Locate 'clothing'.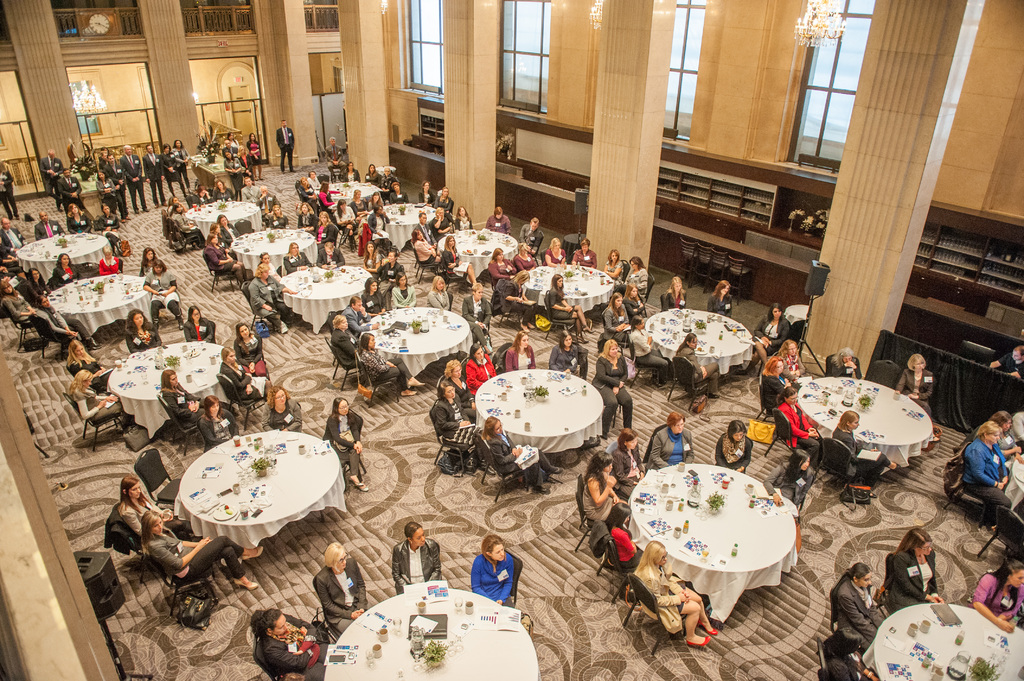
Bounding box: [637,557,691,633].
